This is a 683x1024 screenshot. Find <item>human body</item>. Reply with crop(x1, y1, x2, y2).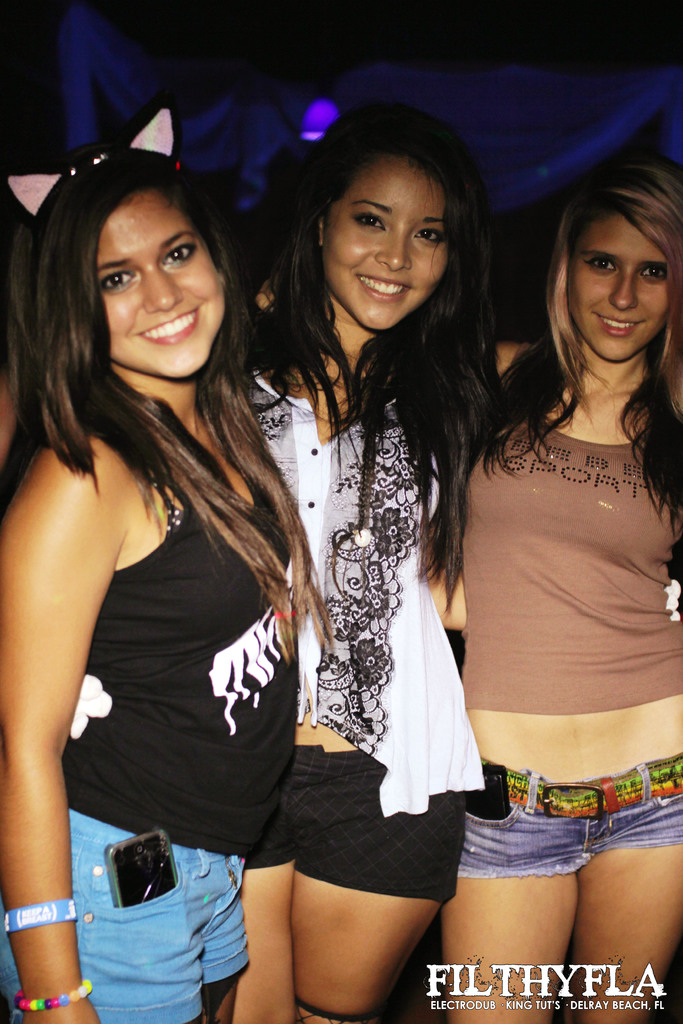
crop(25, 165, 361, 1011).
